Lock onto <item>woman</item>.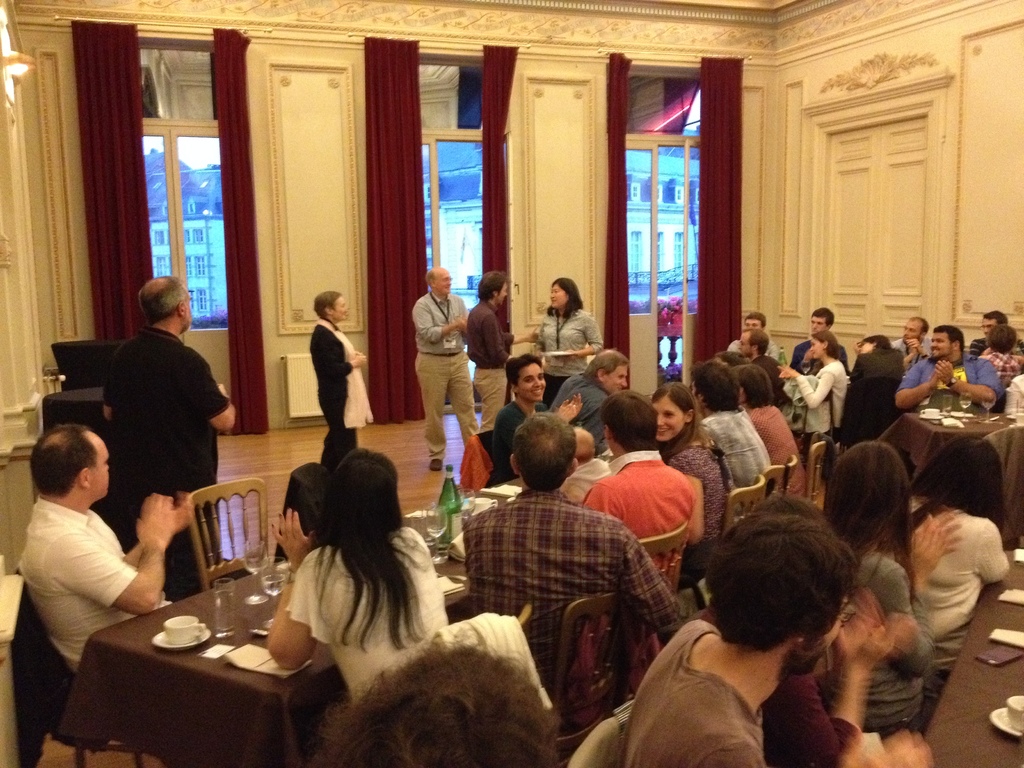
Locked: (846, 332, 906, 442).
